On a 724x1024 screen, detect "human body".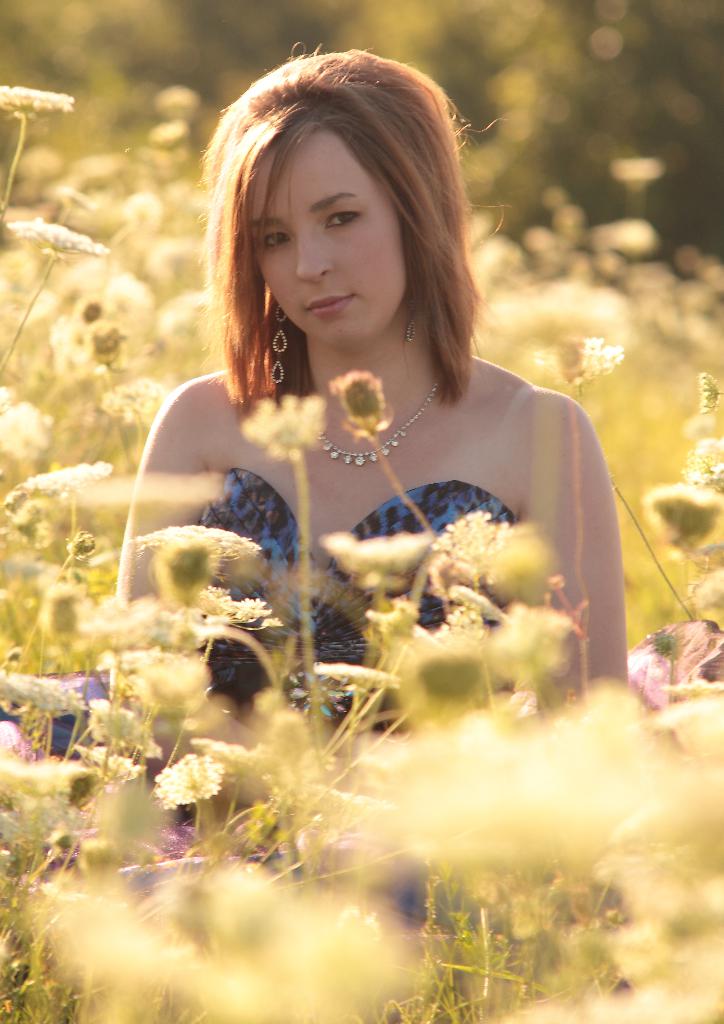
143/77/547/666.
